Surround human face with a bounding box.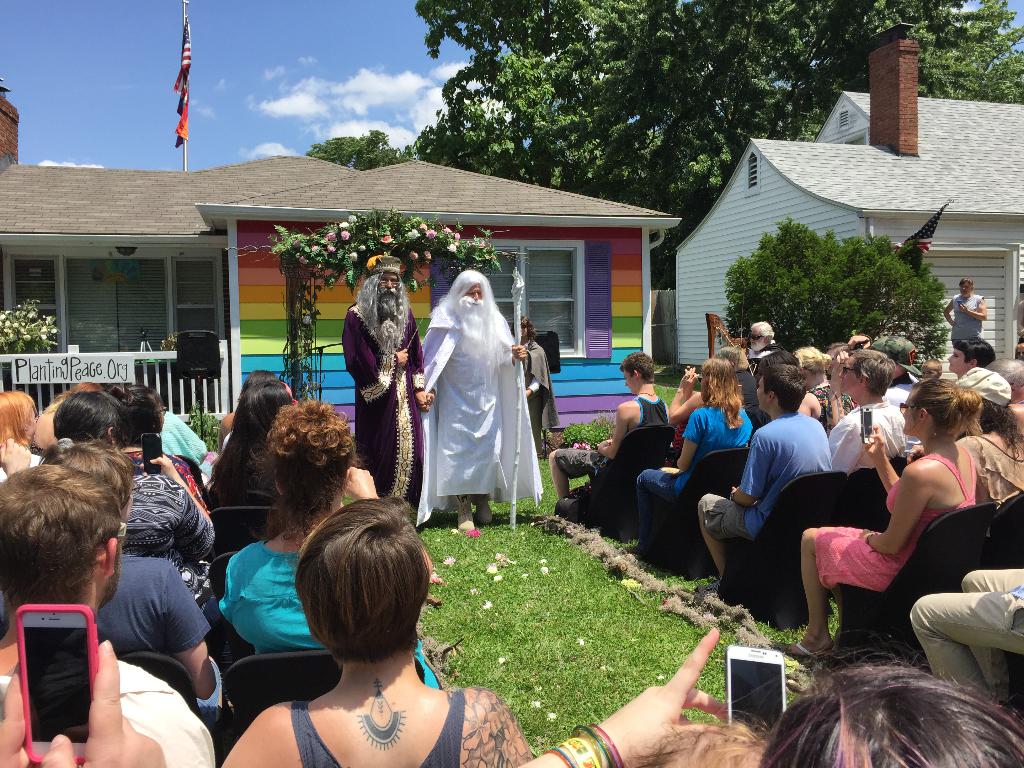
l=618, t=364, r=632, b=392.
